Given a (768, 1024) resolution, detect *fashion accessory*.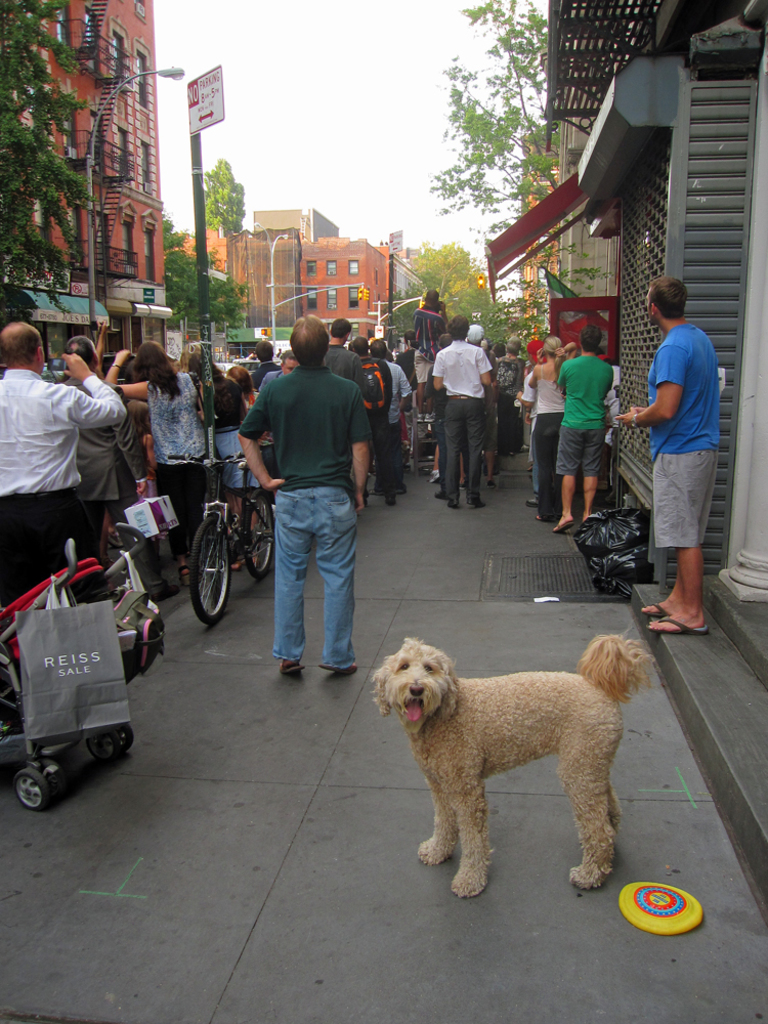
<bbox>467, 495, 485, 509</bbox>.
